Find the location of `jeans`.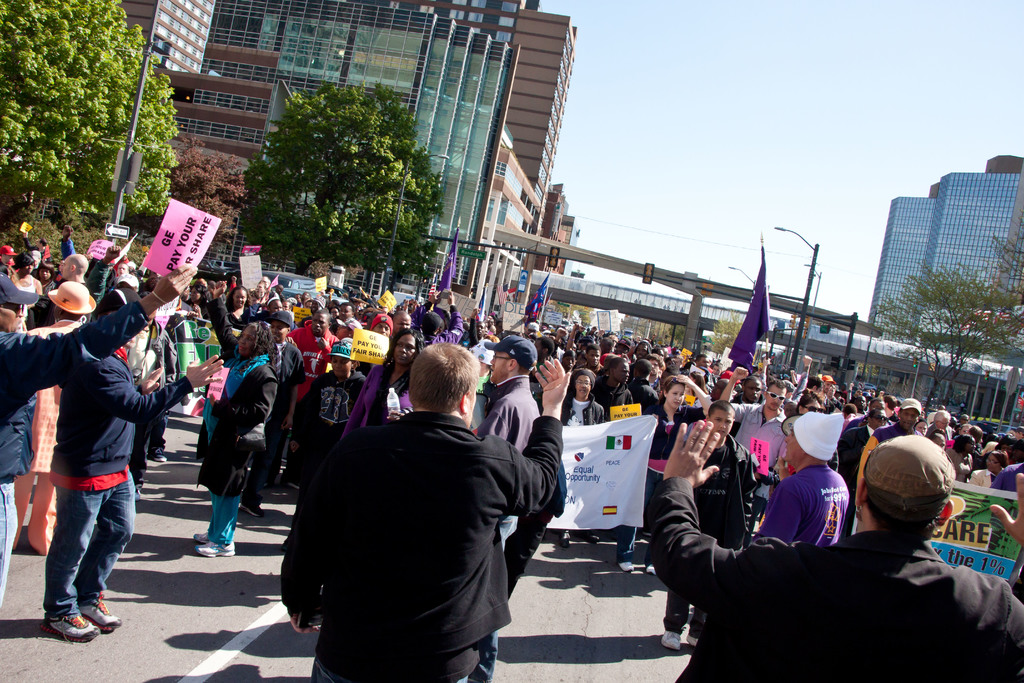
Location: bbox=(502, 514, 524, 539).
